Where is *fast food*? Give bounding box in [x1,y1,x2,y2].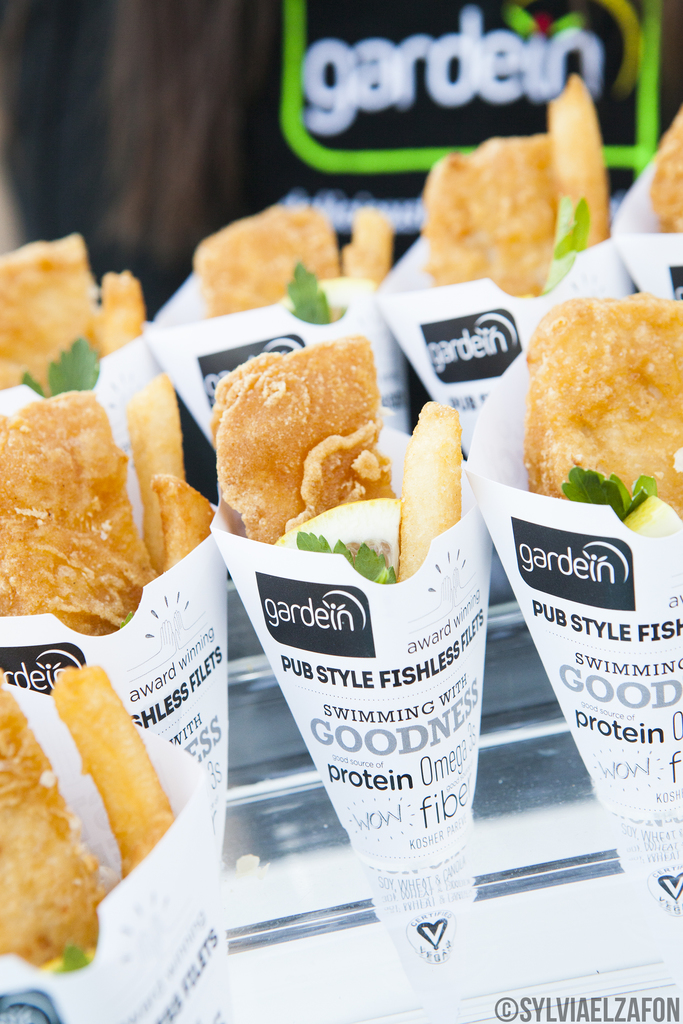
[43,659,172,874].
